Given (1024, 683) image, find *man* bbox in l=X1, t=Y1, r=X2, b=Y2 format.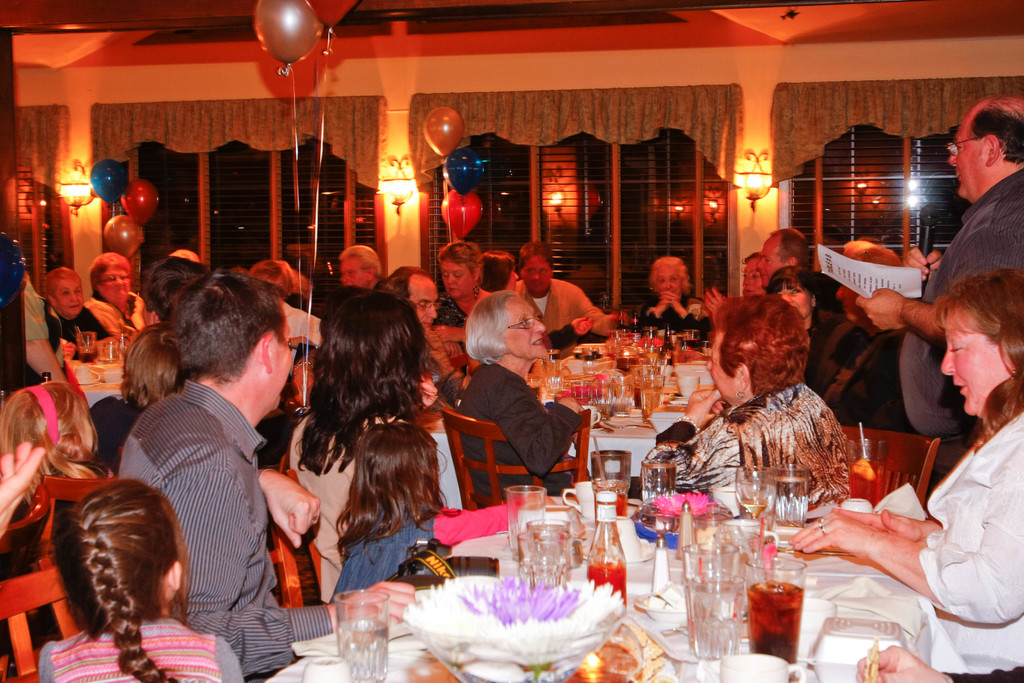
l=379, t=265, r=471, b=403.
